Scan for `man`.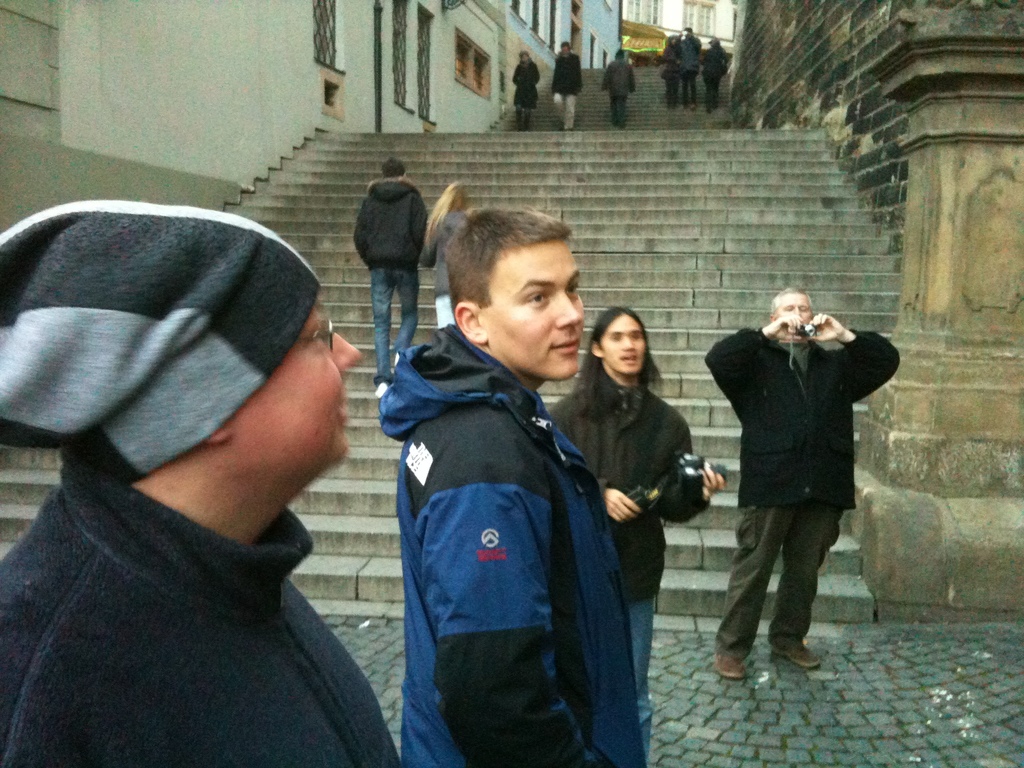
Scan result: detection(705, 275, 888, 689).
